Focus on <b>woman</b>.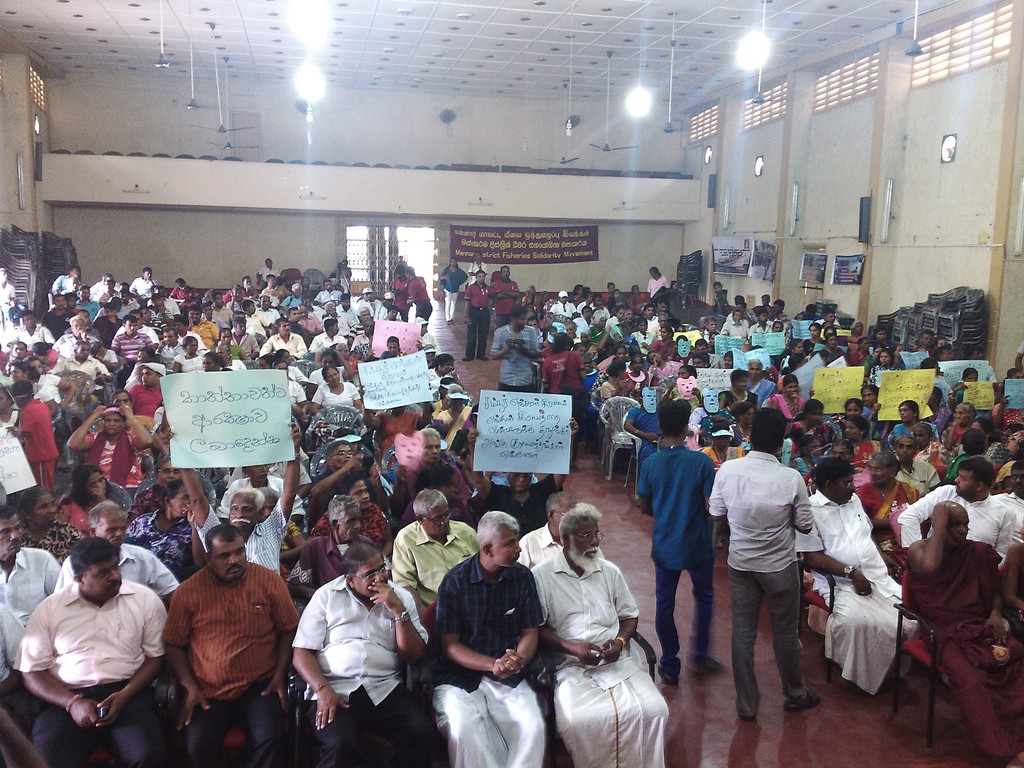
Focused at (780, 340, 808, 371).
